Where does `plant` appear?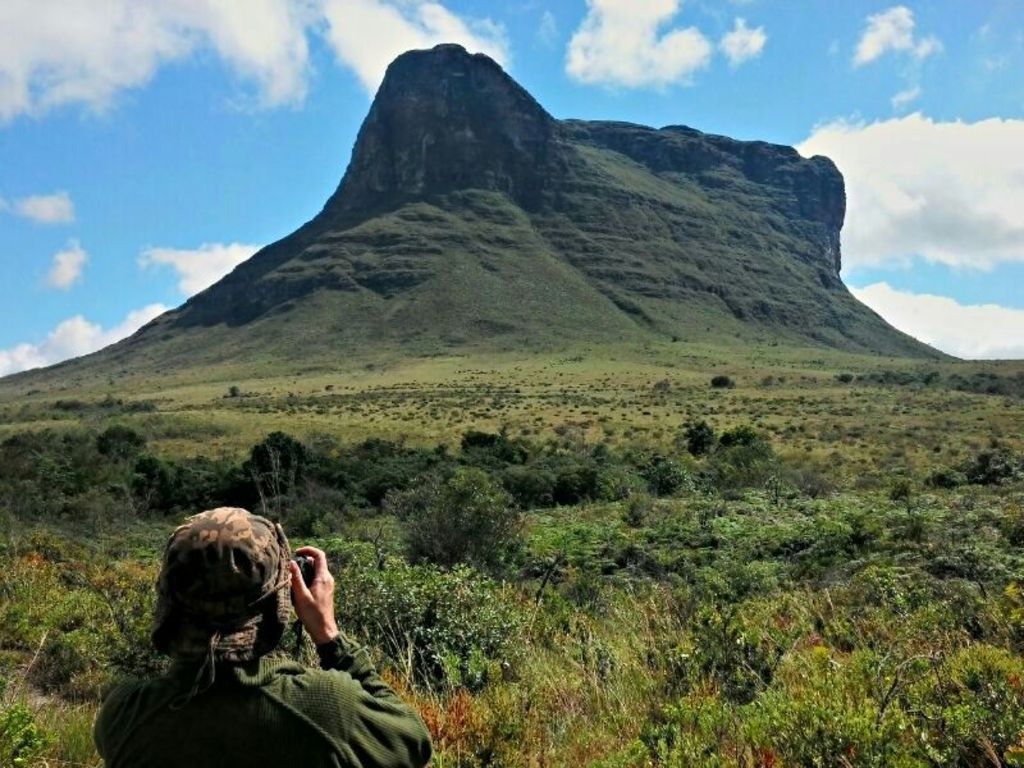
Appears at {"left": 383, "top": 460, "right": 525, "bottom": 570}.
